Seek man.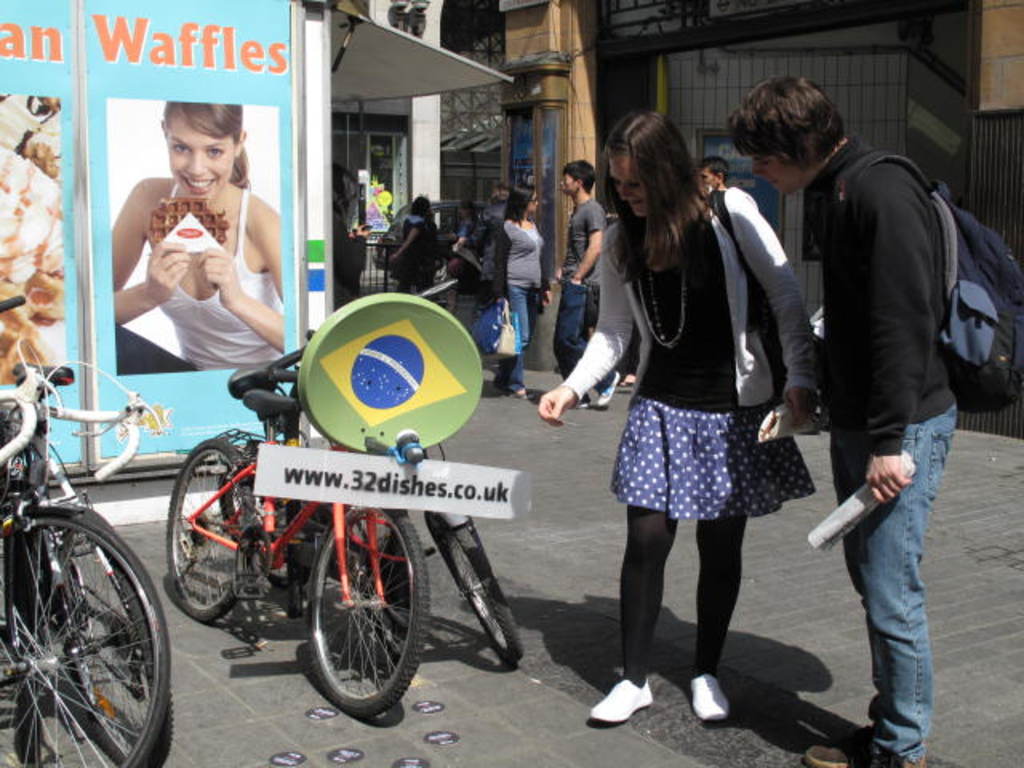
{"x1": 555, "y1": 162, "x2": 622, "y2": 413}.
